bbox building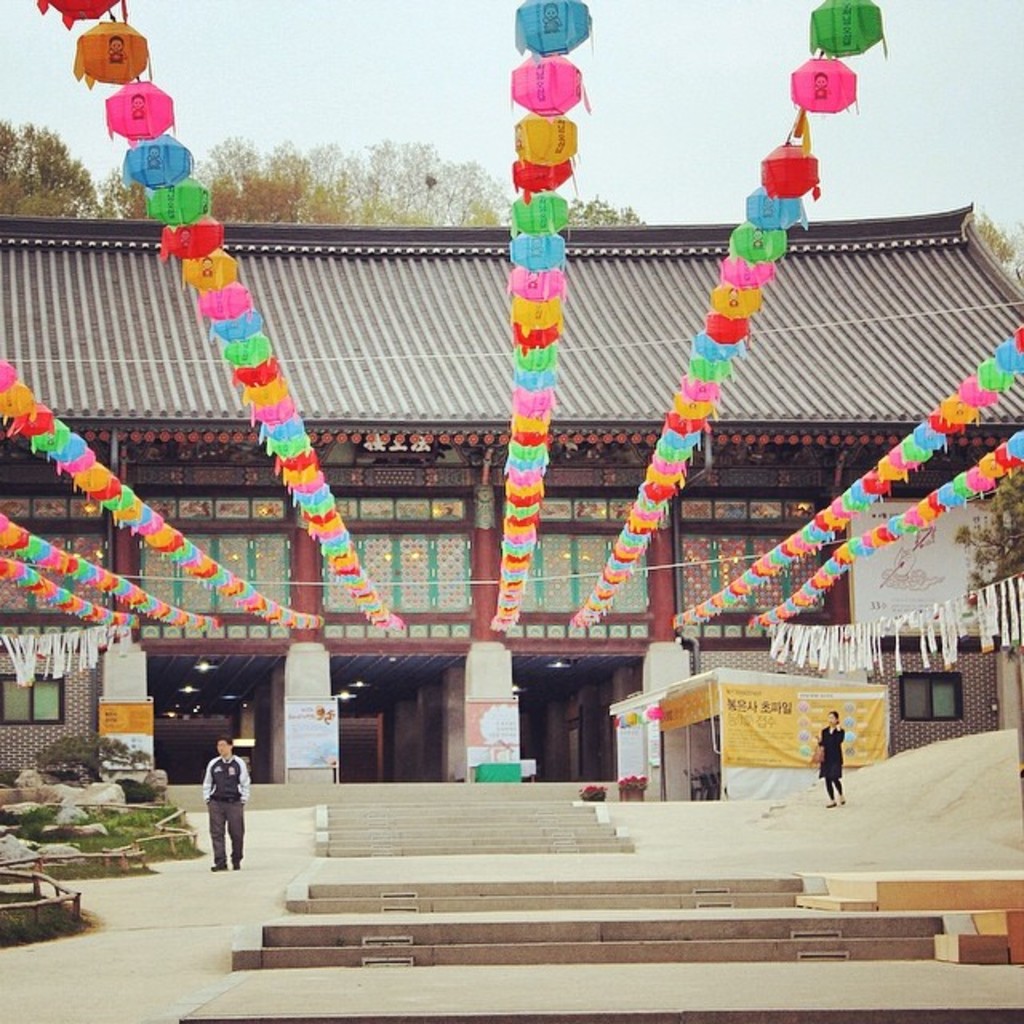
left=0, top=203, right=1022, bottom=802
